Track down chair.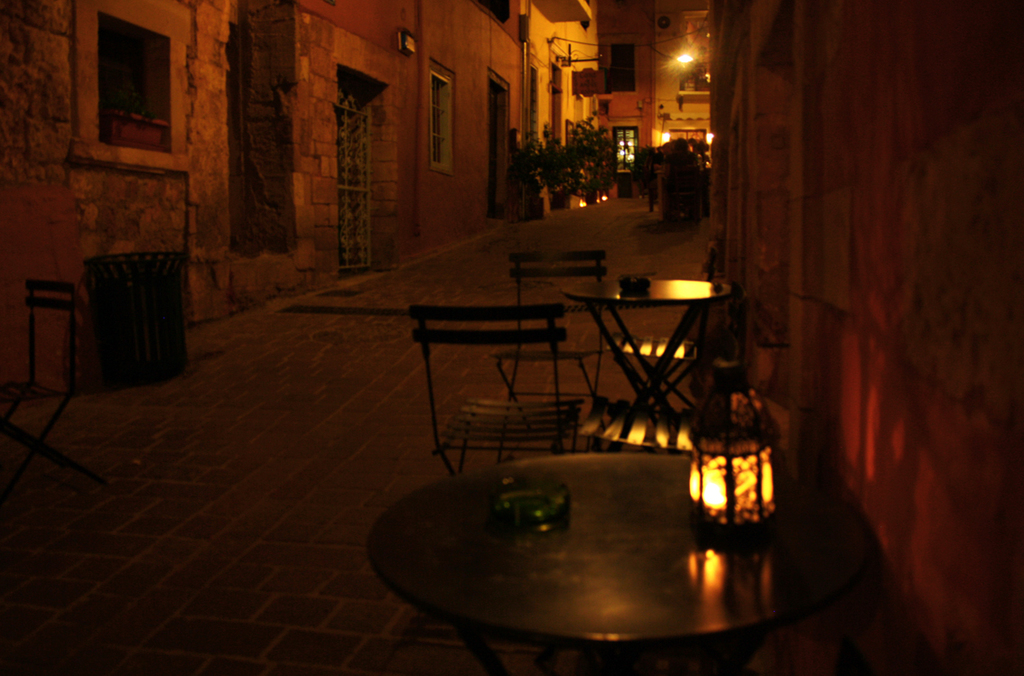
Tracked to rect(0, 281, 100, 496).
